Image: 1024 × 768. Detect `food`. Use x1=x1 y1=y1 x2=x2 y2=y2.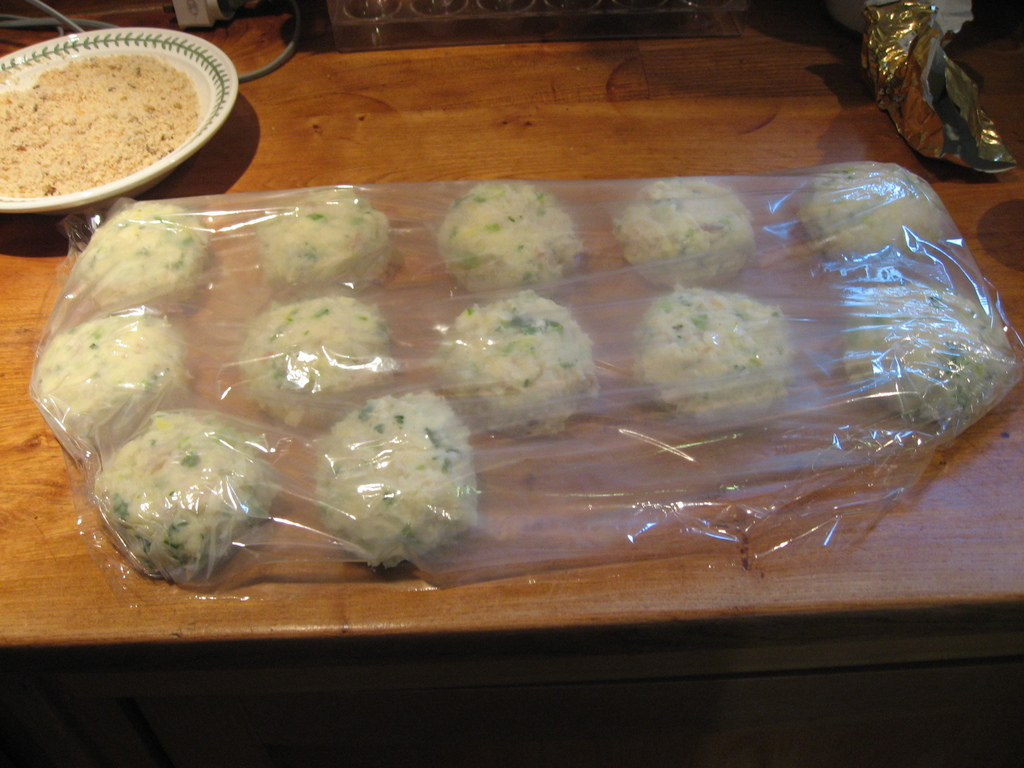
x1=254 y1=184 x2=397 y2=296.
